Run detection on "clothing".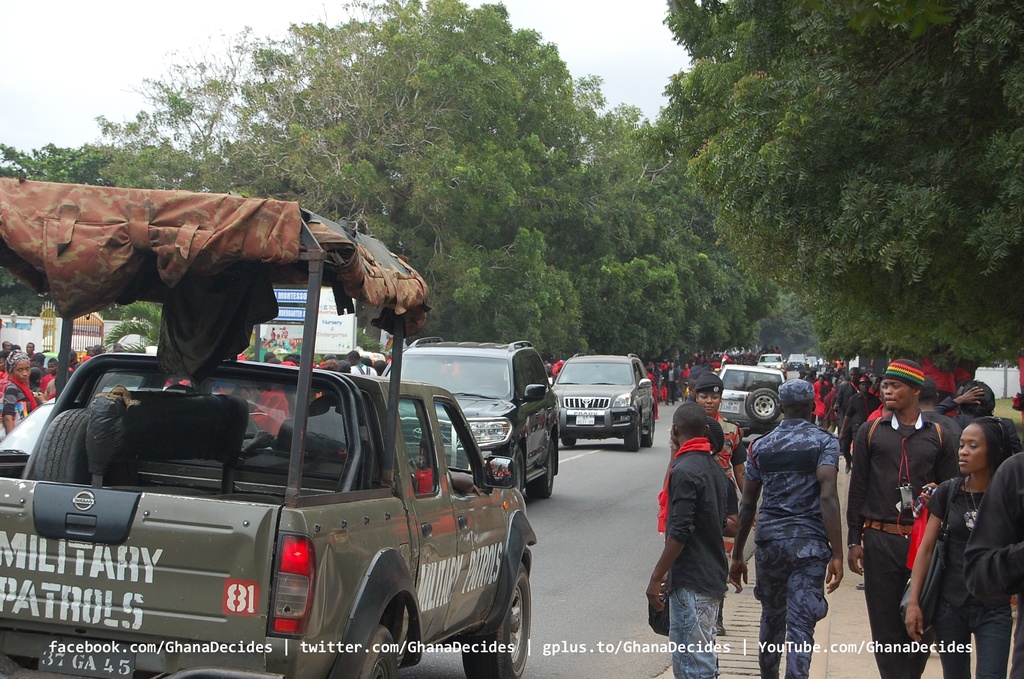
Result: 974/466/1023/671.
